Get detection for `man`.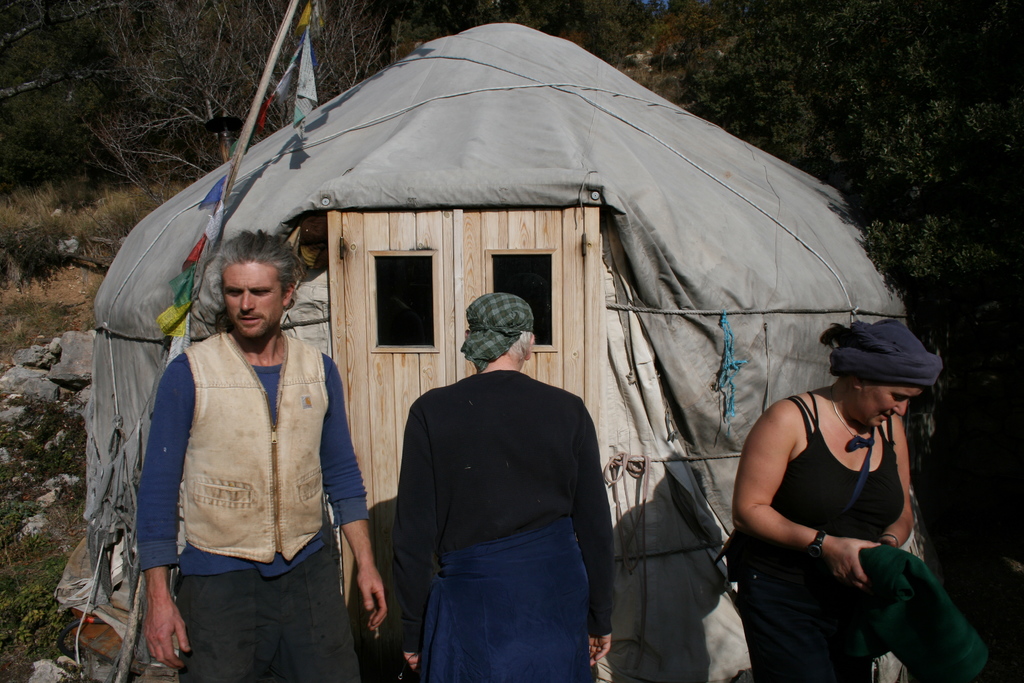
Detection: (714,316,990,682).
